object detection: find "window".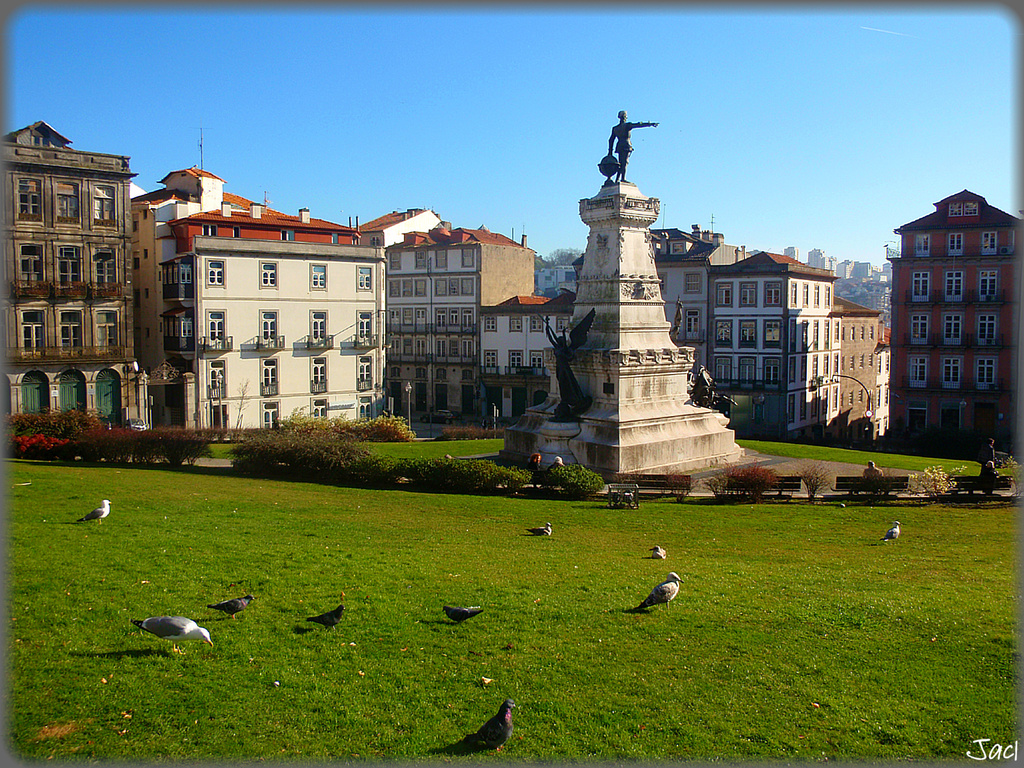
x1=909 y1=354 x2=937 y2=384.
